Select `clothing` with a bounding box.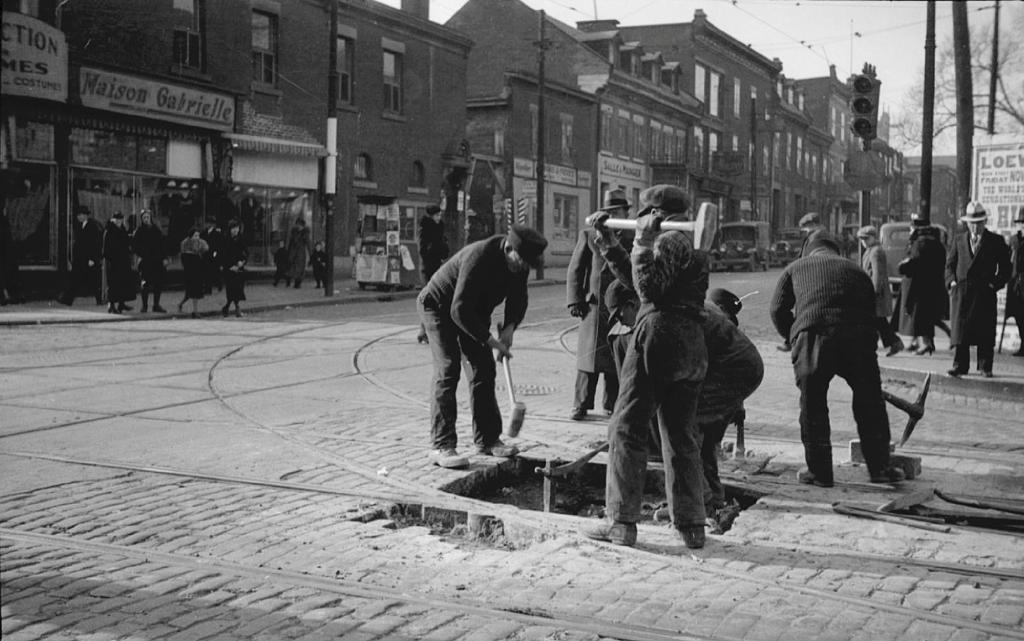
(left=801, top=223, right=831, bottom=252).
